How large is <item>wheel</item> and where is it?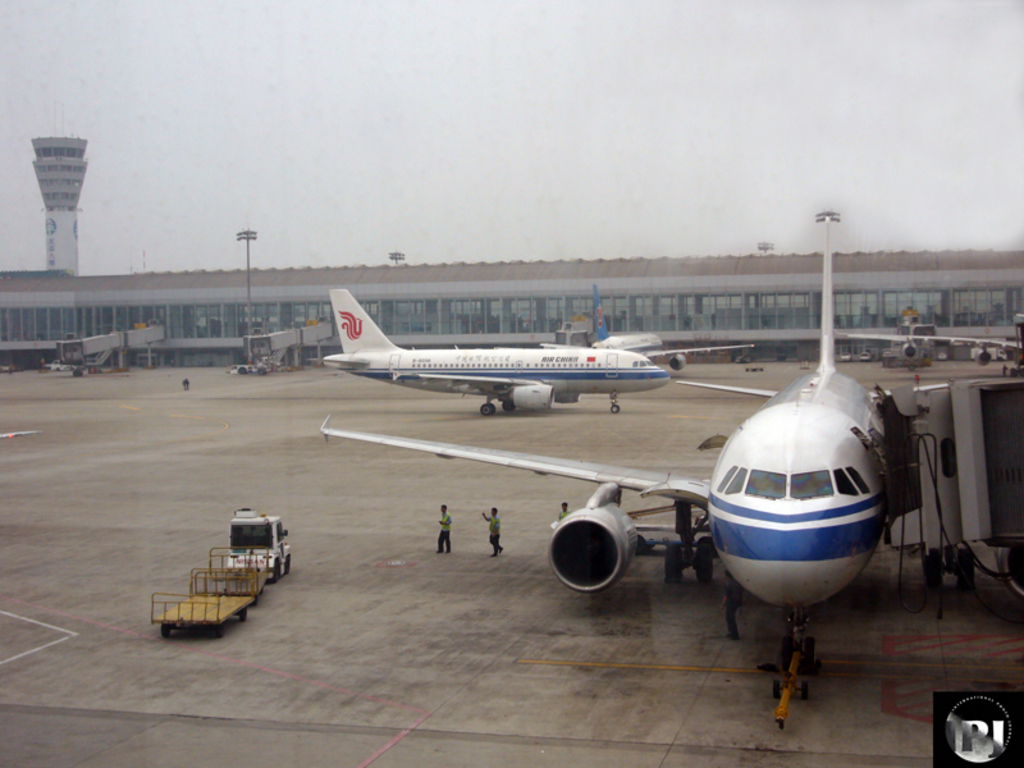
Bounding box: bbox=[613, 403, 620, 413].
